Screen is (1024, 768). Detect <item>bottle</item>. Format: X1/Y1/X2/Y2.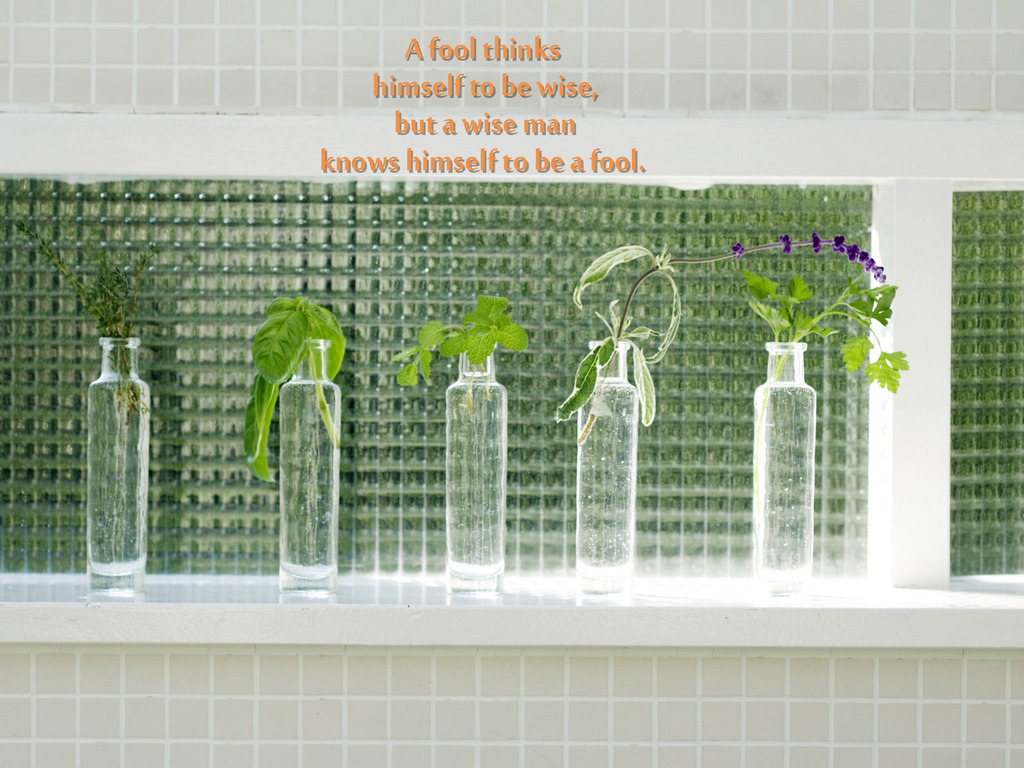
444/344/507/593.
